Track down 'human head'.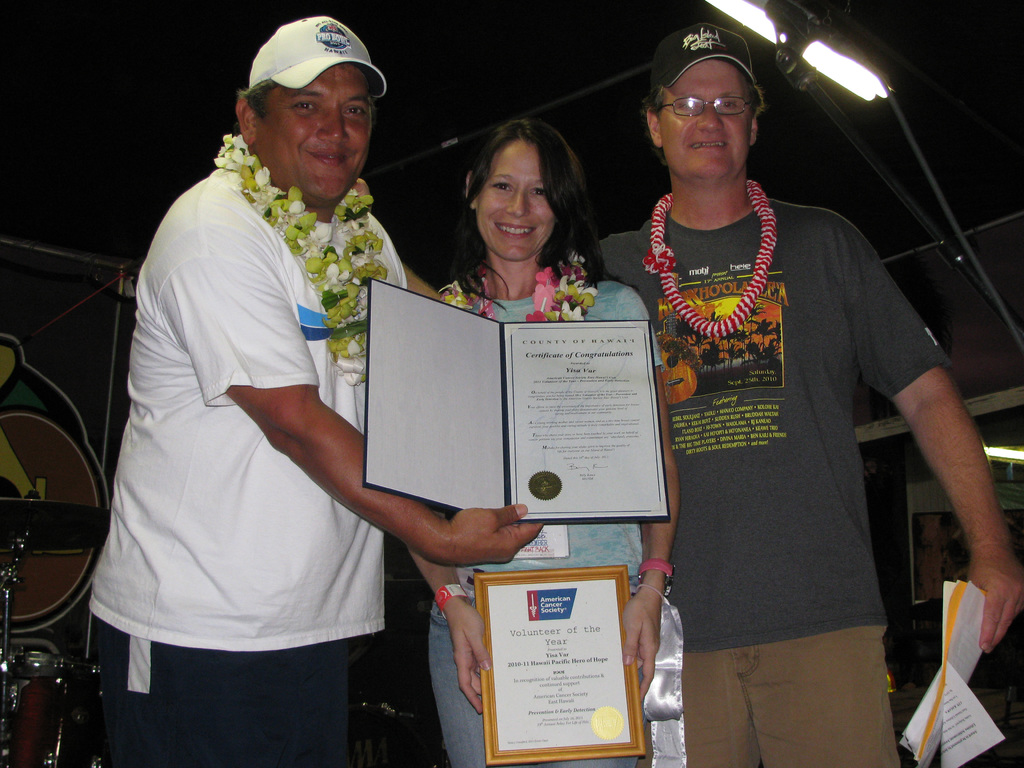
Tracked to bbox=[463, 116, 583, 263].
